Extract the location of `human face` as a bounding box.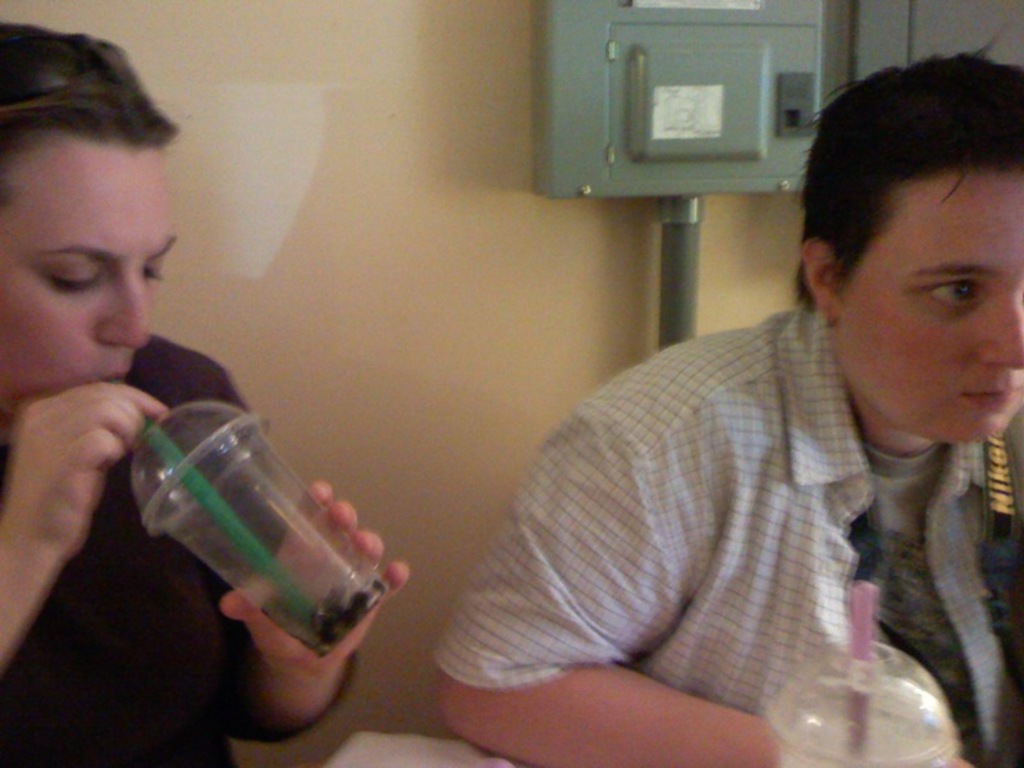
pyautogui.locateOnScreen(833, 173, 1023, 451).
